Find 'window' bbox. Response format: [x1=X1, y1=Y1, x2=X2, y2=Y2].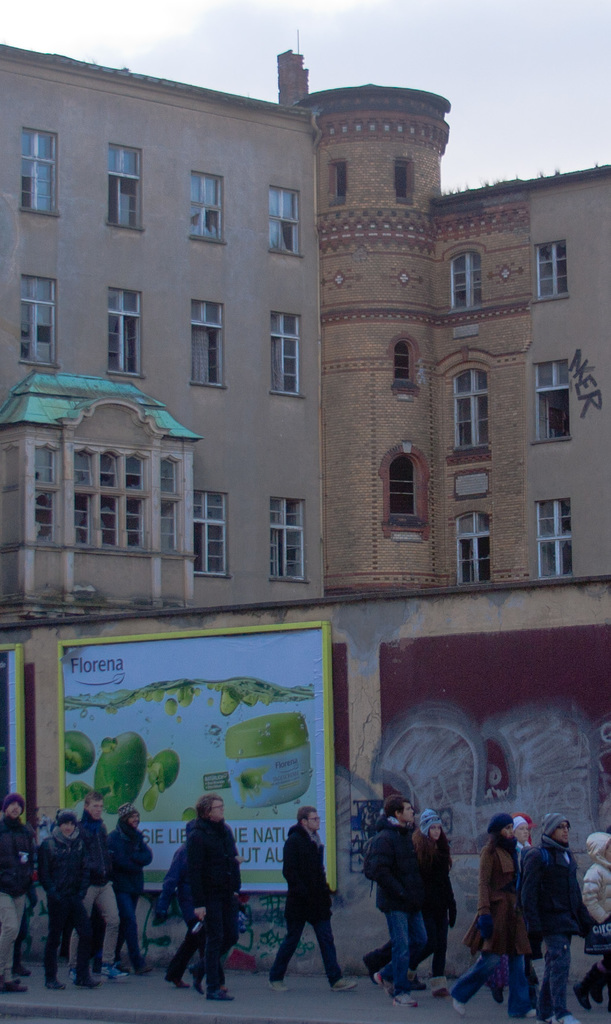
[x1=537, y1=240, x2=567, y2=294].
